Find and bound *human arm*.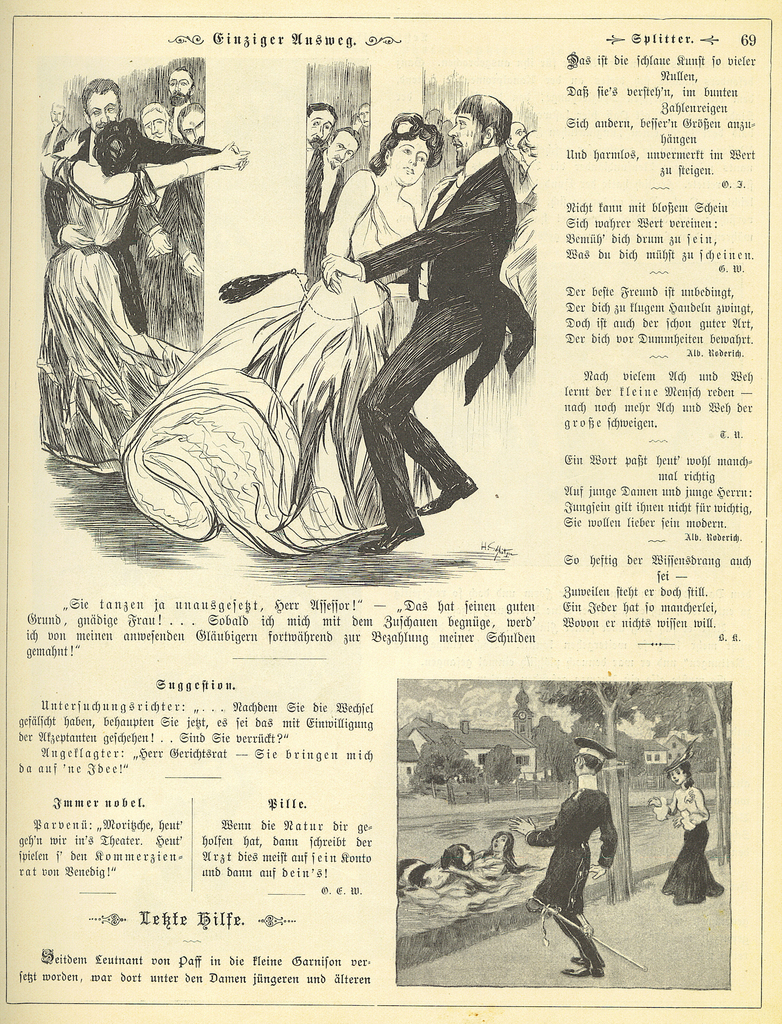
Bound: <bbox>640, 788, 676, 824</bbox>.
